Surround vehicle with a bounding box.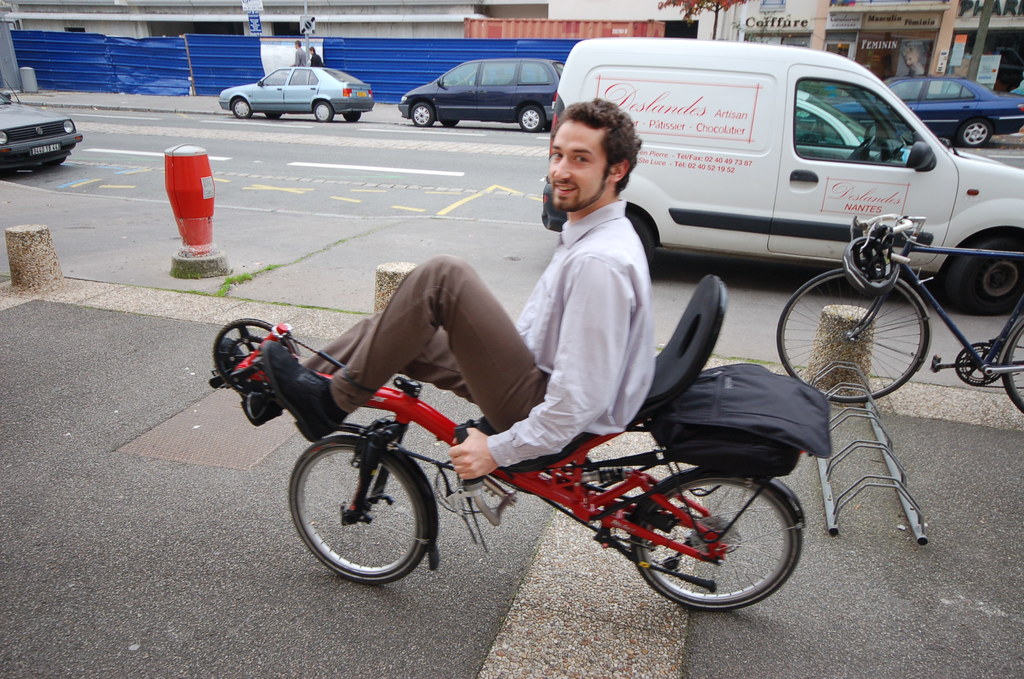
[0, 86, 84, 186].
